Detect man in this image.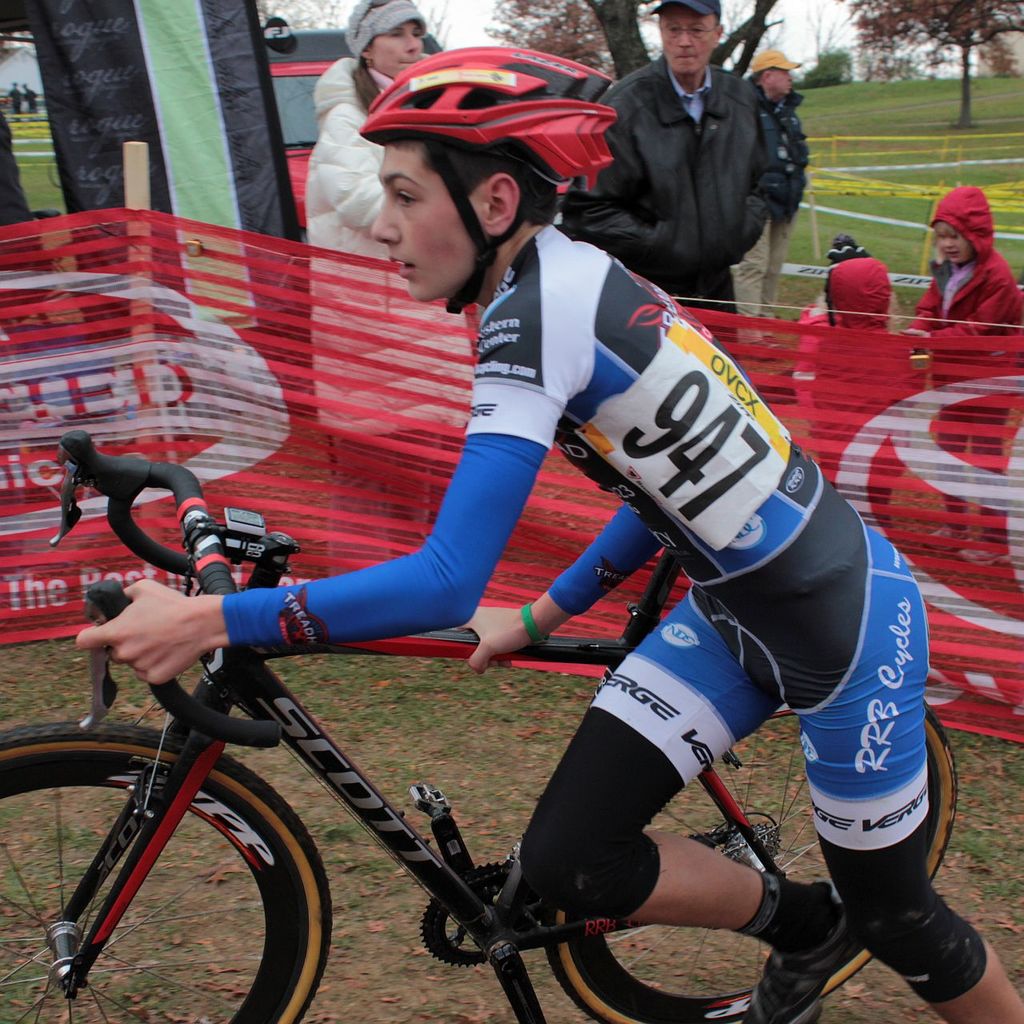
Detection: 574, 15, 804, 299.
